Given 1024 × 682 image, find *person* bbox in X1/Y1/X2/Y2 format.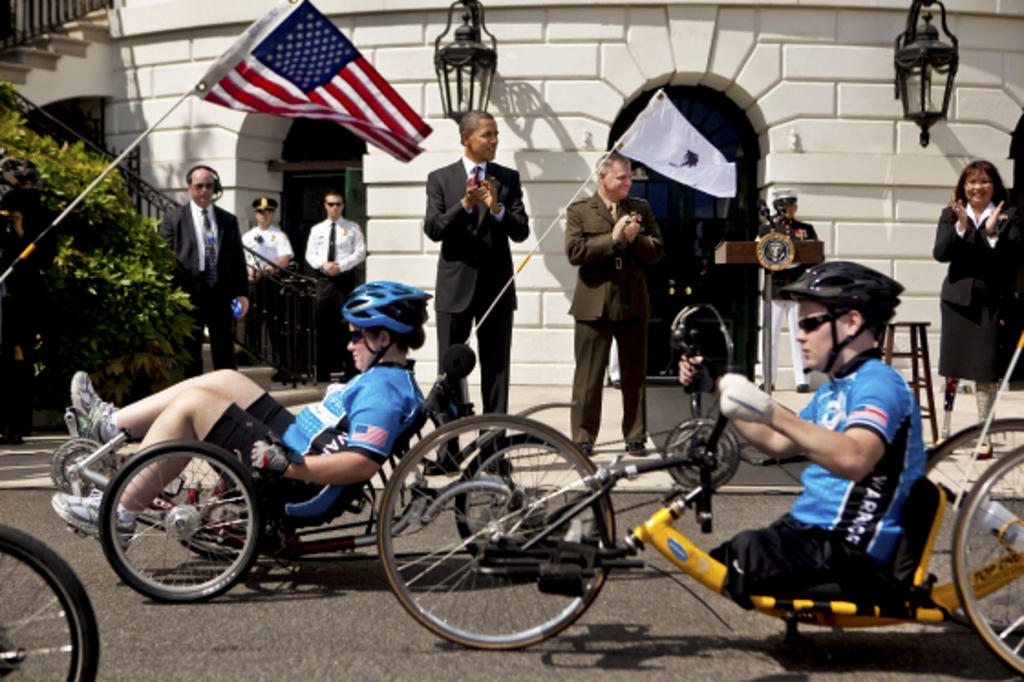
305/188/368/375.
